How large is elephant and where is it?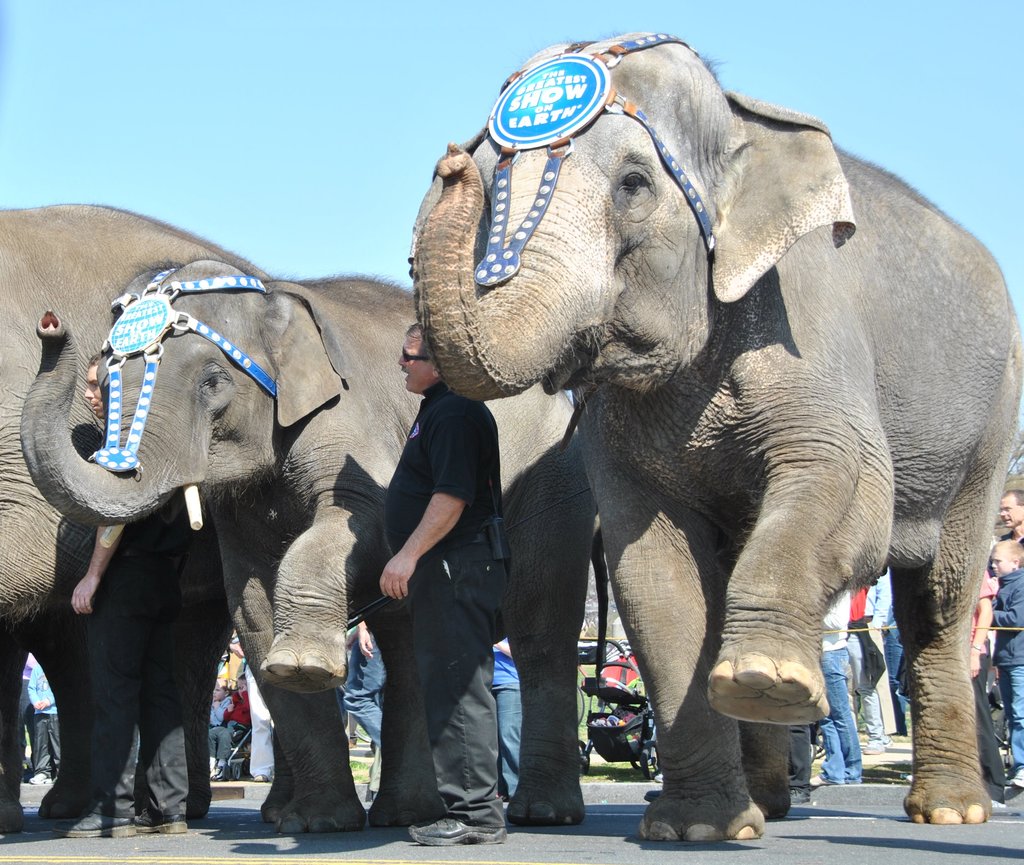
Bounding box: pyautogui.locateOnScreen(381, 47, 1023, 857).
